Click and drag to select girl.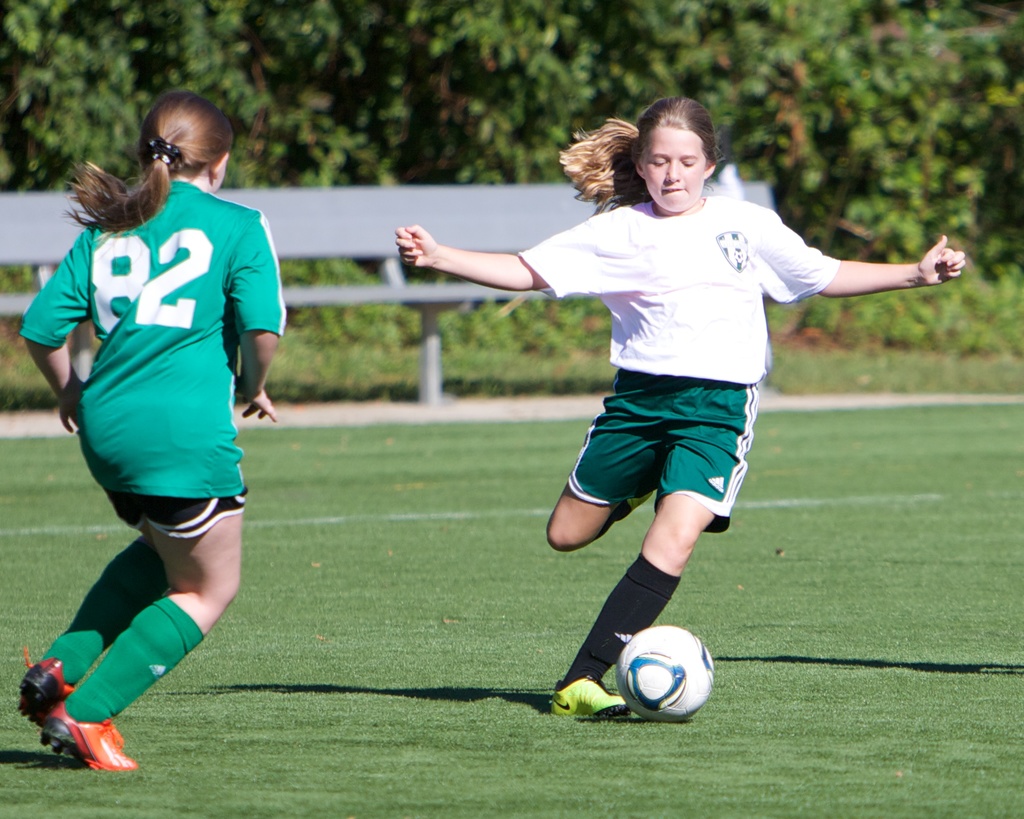
Selection: select_region(15, 88, 286, 774).
